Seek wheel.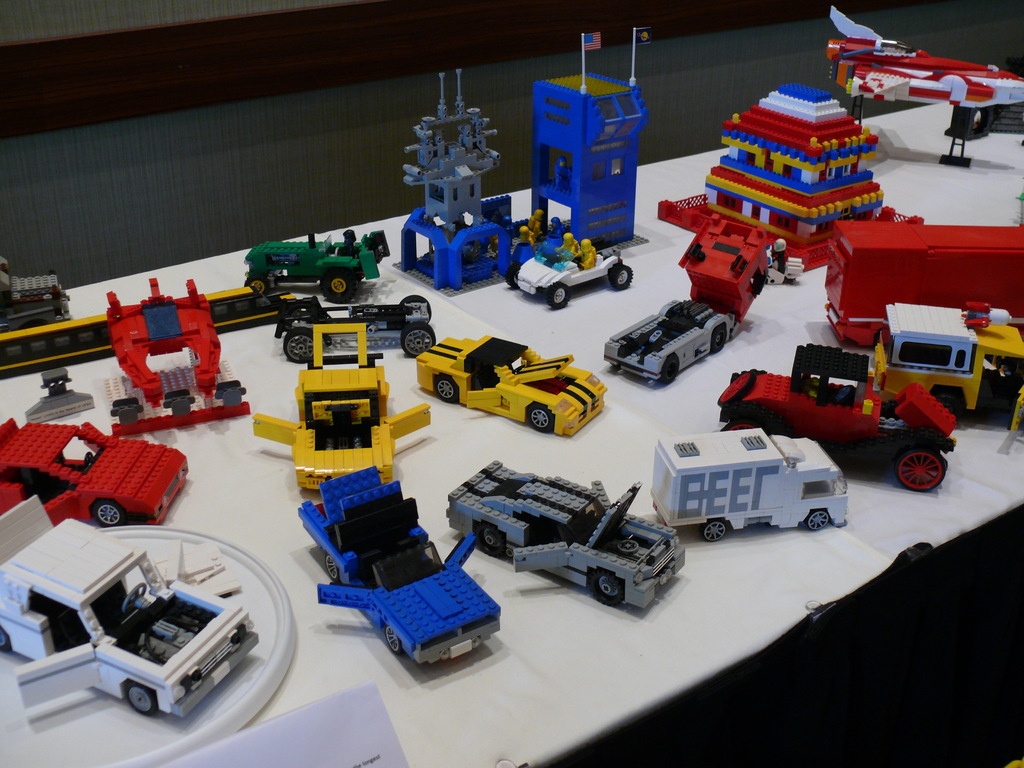
box(588, 572, 621, 611).
